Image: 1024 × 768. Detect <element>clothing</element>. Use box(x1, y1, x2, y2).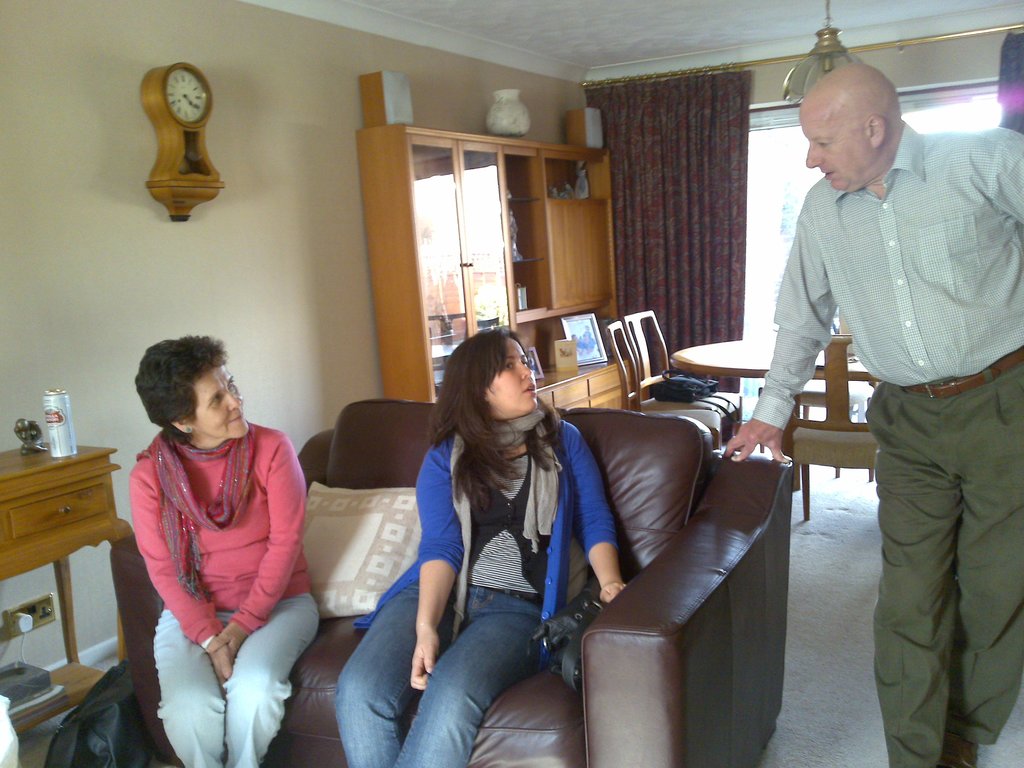
box(751, 114, 1023, 767).
